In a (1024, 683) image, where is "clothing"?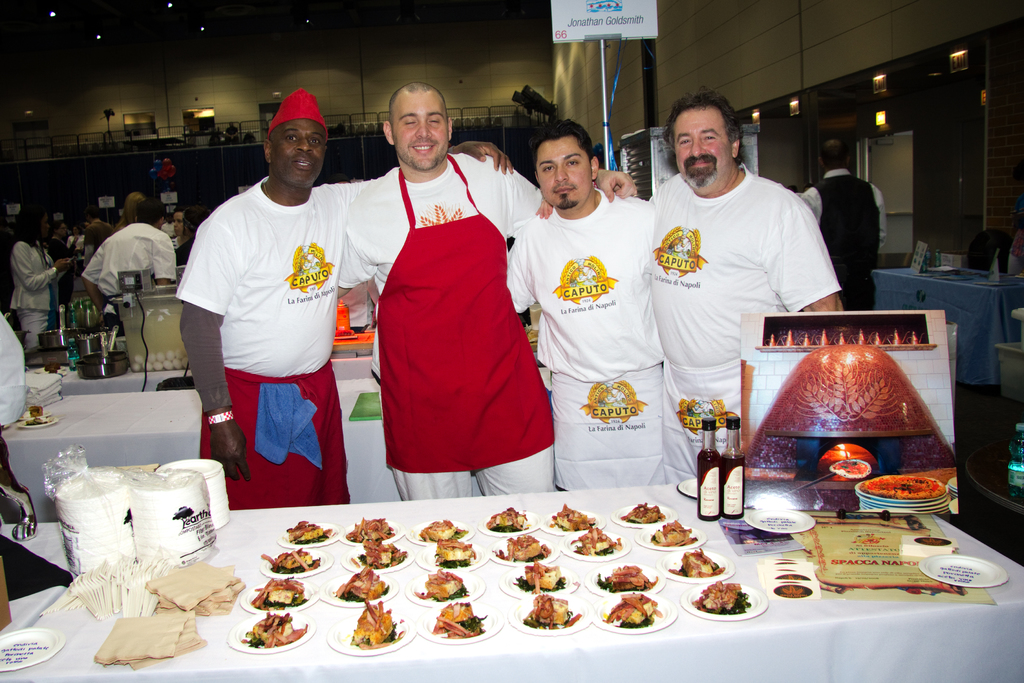
box=[8, 240, 66, 349].
